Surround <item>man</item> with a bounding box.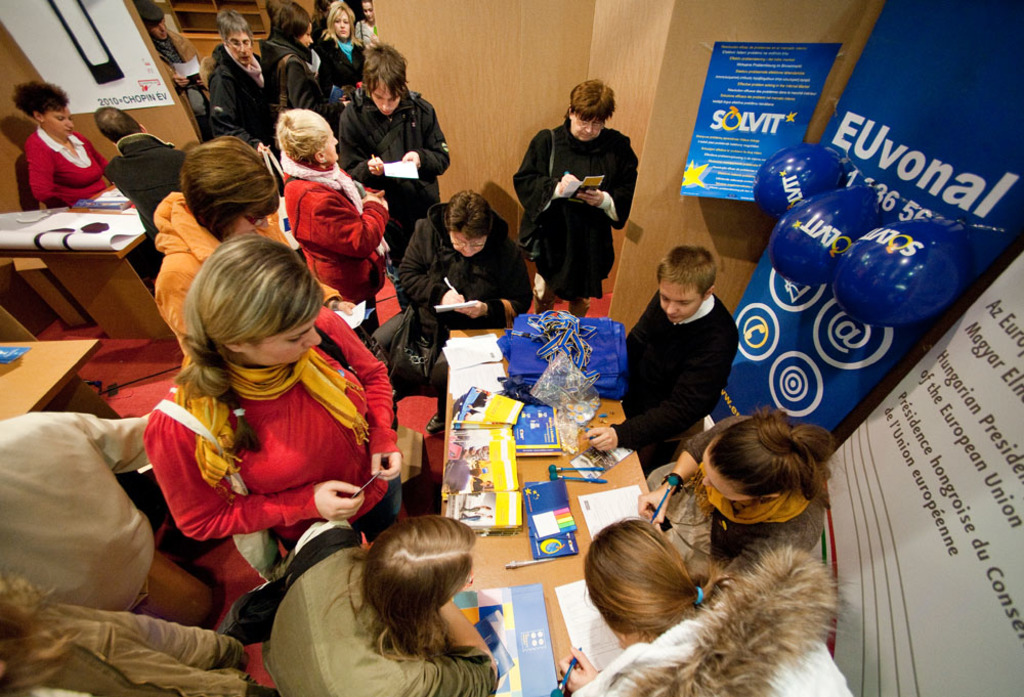
(0, 406, 169, 623).
